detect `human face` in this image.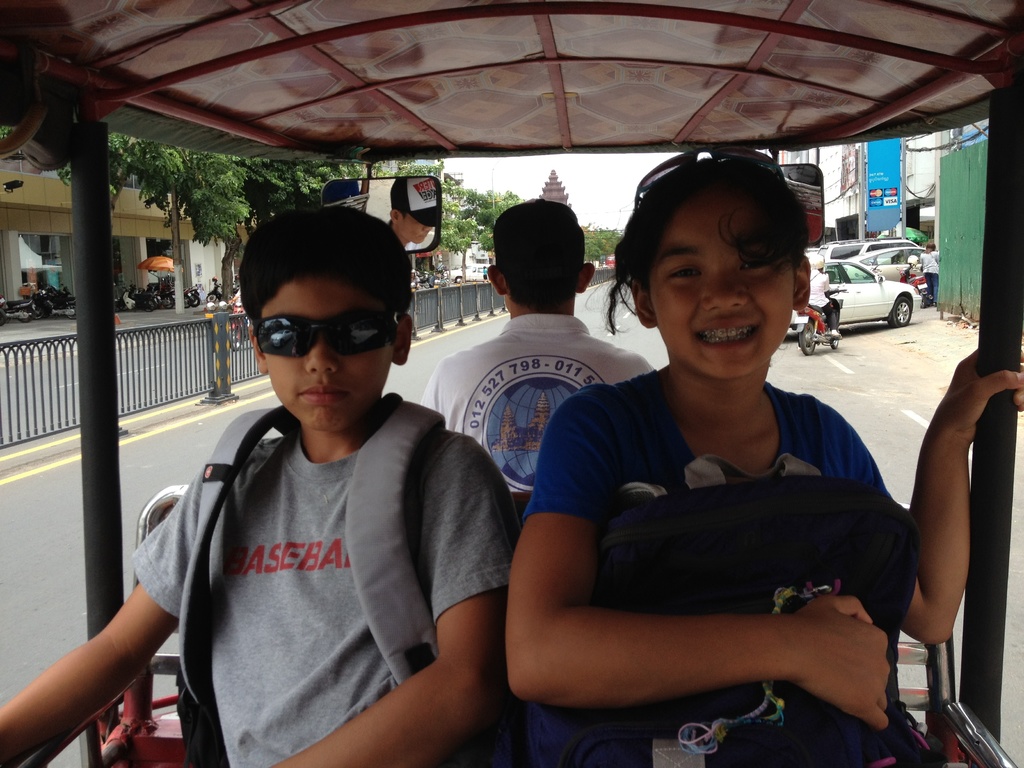
Detection: 260:278:397:431.
